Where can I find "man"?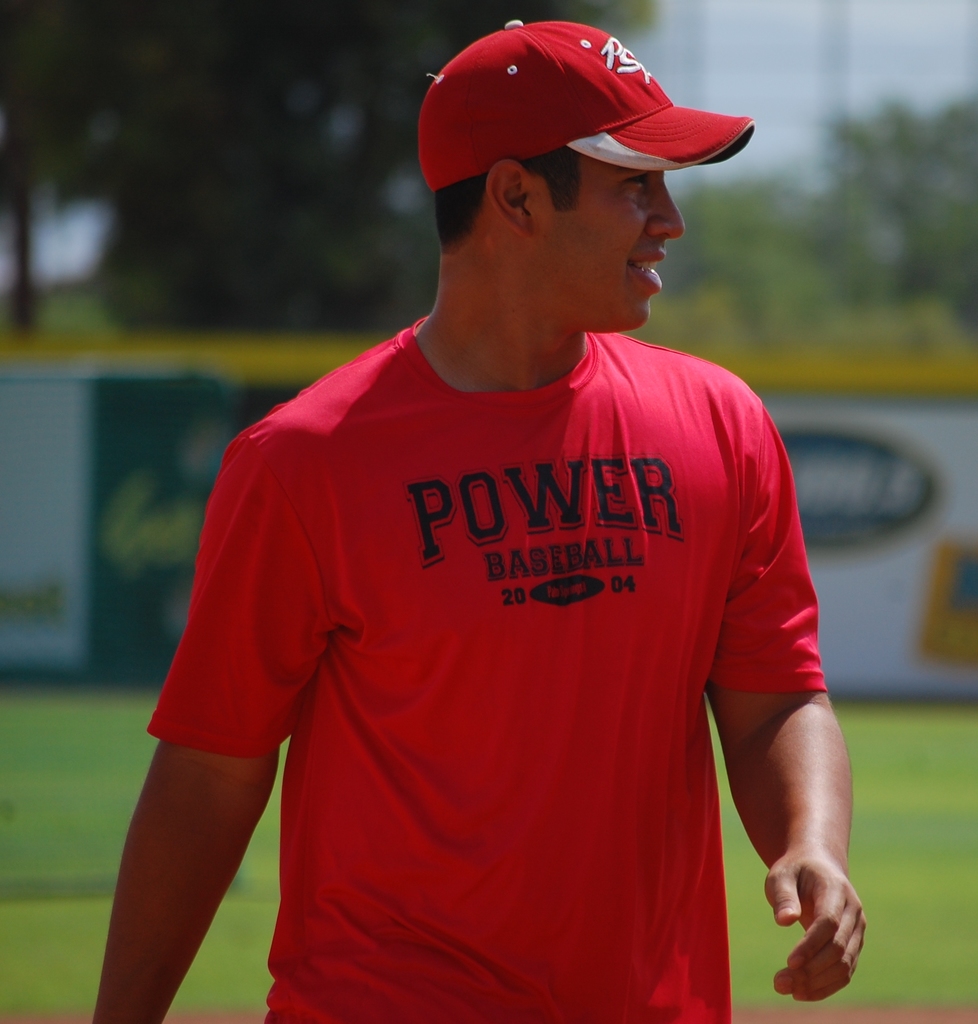
You can find it at bbox=[134, 38, 874, 1011].
